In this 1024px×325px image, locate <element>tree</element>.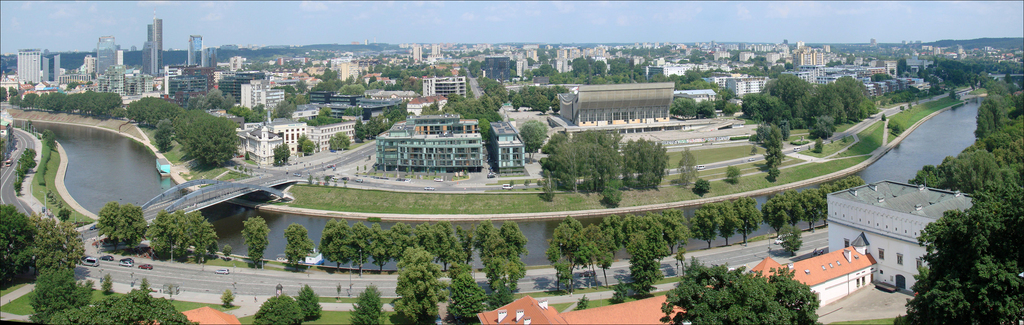
Bounding box: 383, 106, 412, 133.
